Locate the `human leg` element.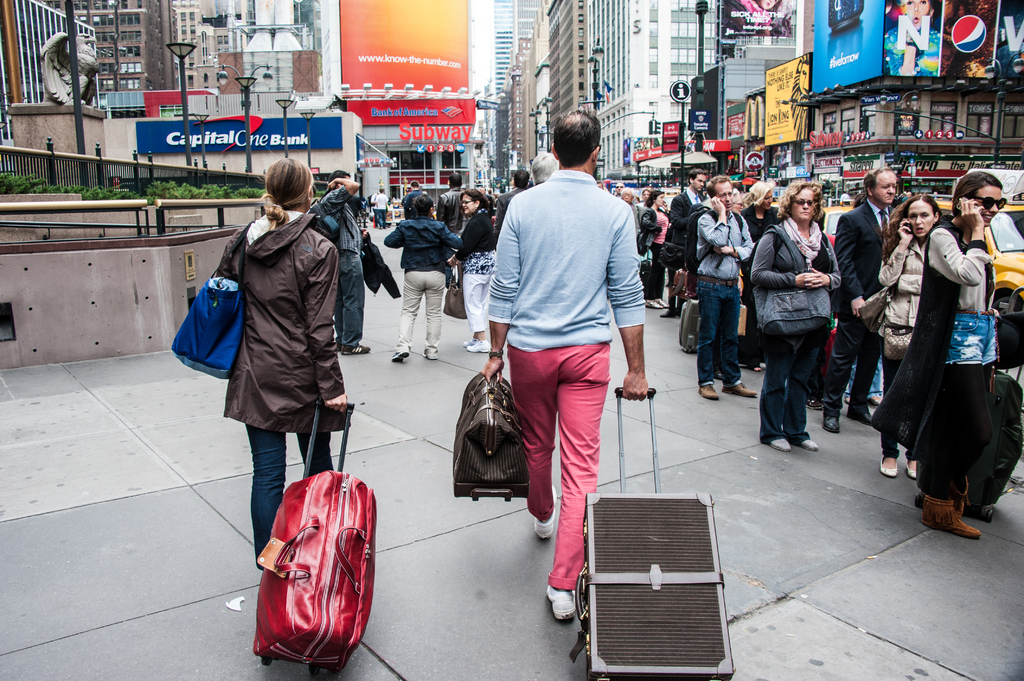
Element bbox: {"left": 292, "top": 358, "right": 332, "bottom": 476}.
